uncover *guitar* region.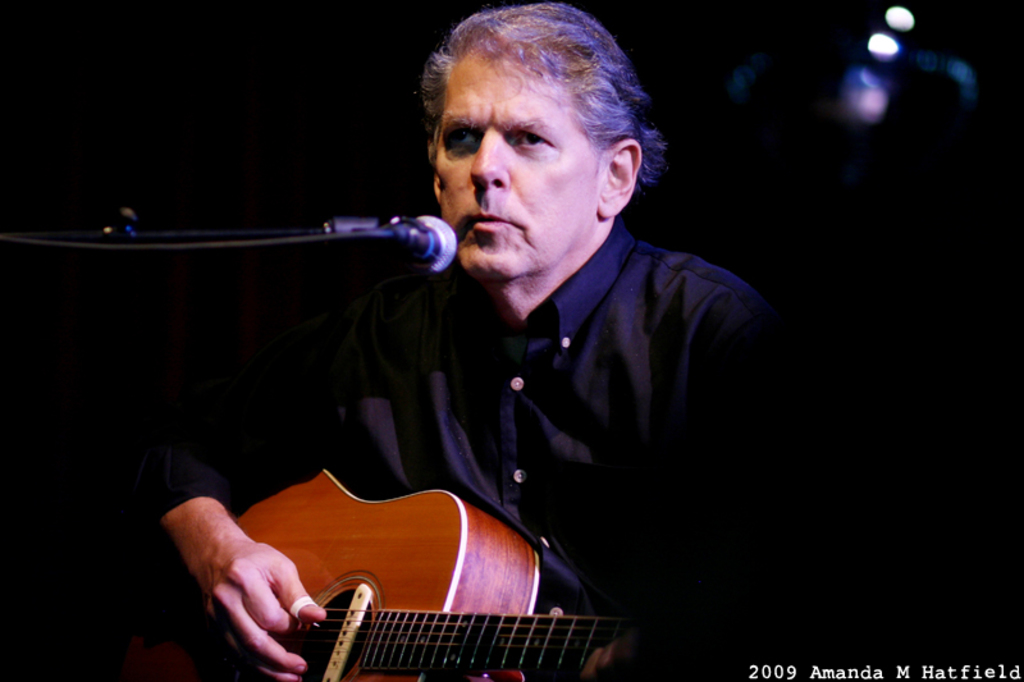
Uncovered: region(133, 444, 648, 681).
